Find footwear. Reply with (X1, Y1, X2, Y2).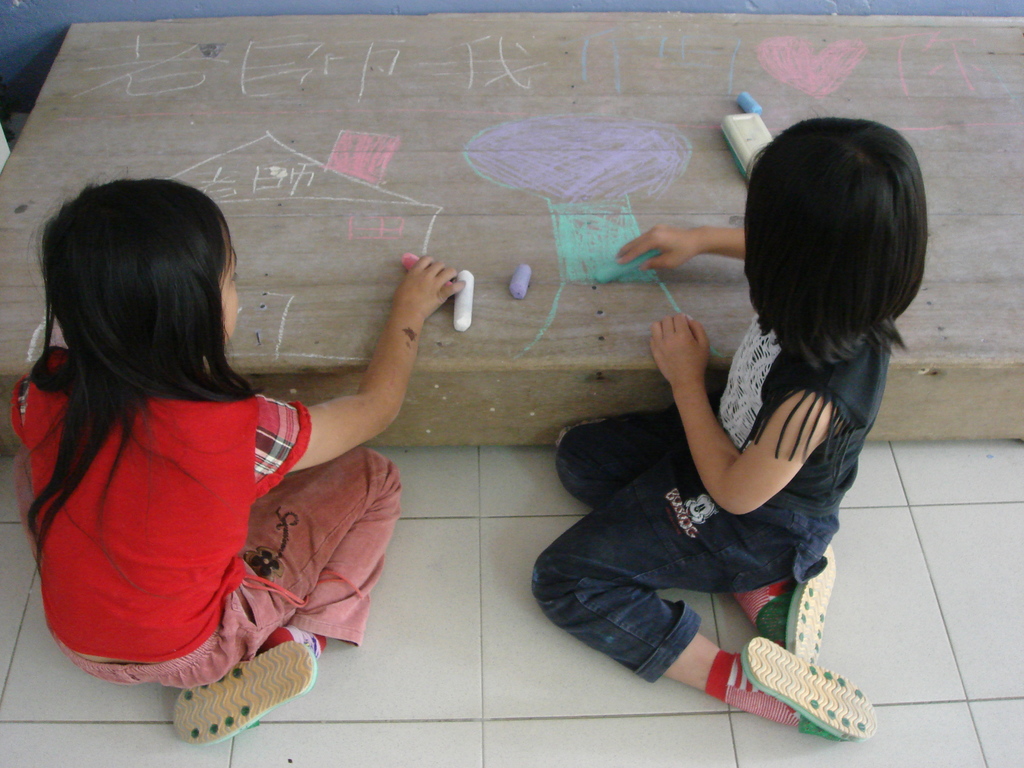
(735, 630, 877, 746).
